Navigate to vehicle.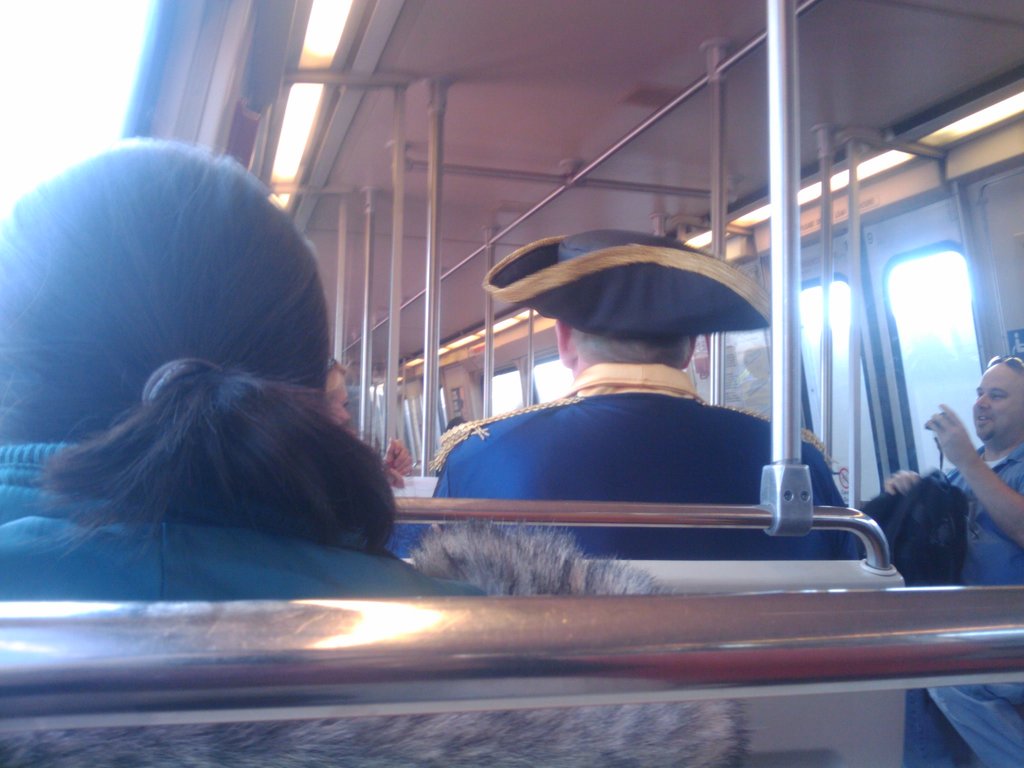
Navigation target: BBox(0, 0, 1023, 767).
